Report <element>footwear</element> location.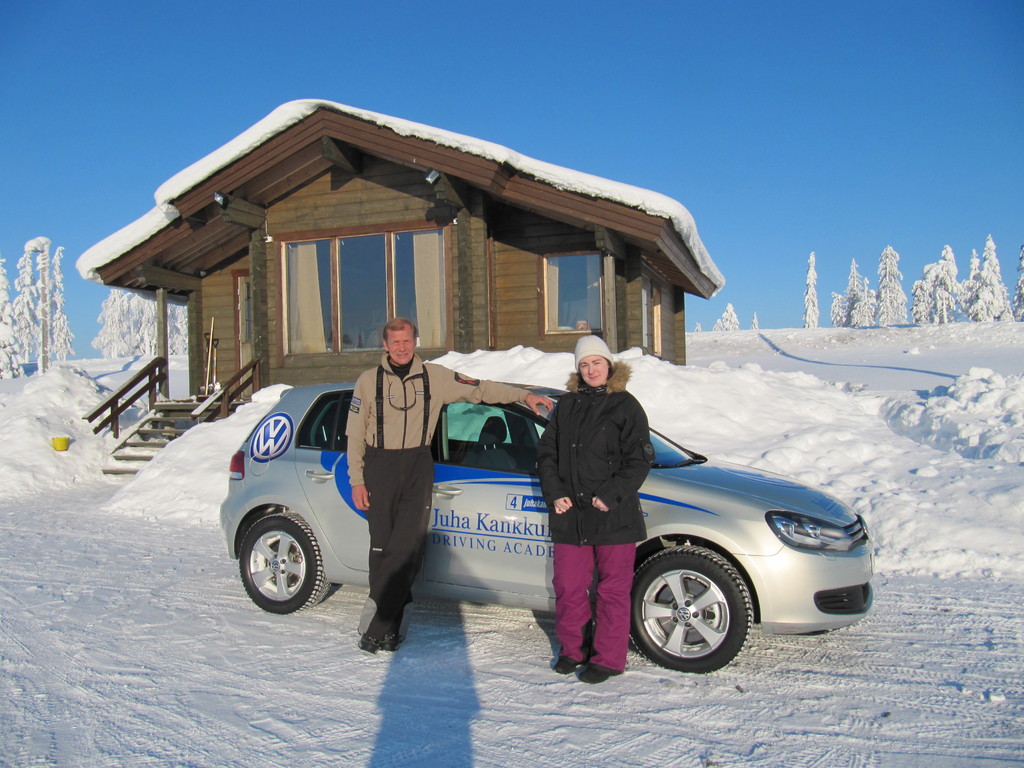
Report: (x1=579, y1=663, x2=618, y2=685).
